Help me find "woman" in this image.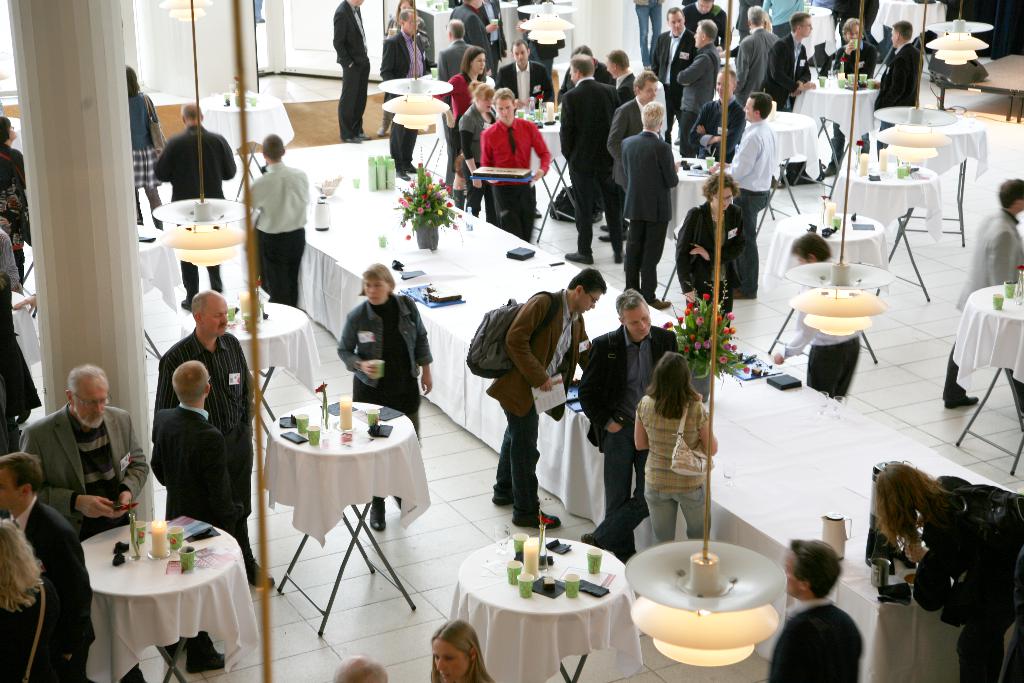
Found it: 123,63,167,227.
